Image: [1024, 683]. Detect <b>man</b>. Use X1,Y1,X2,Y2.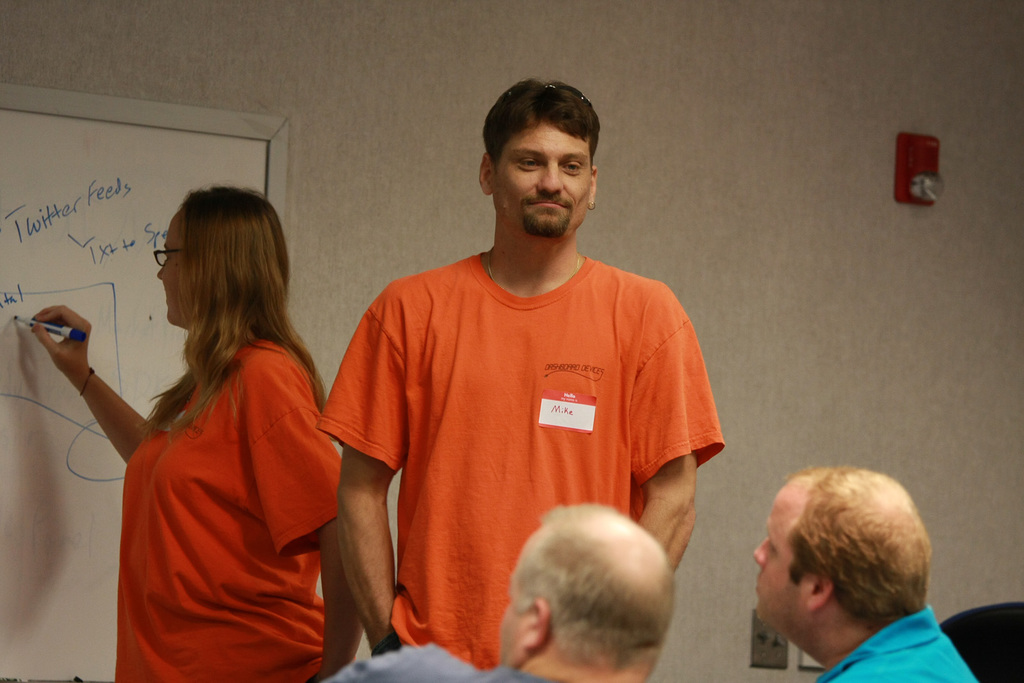
748,467,979,682.
